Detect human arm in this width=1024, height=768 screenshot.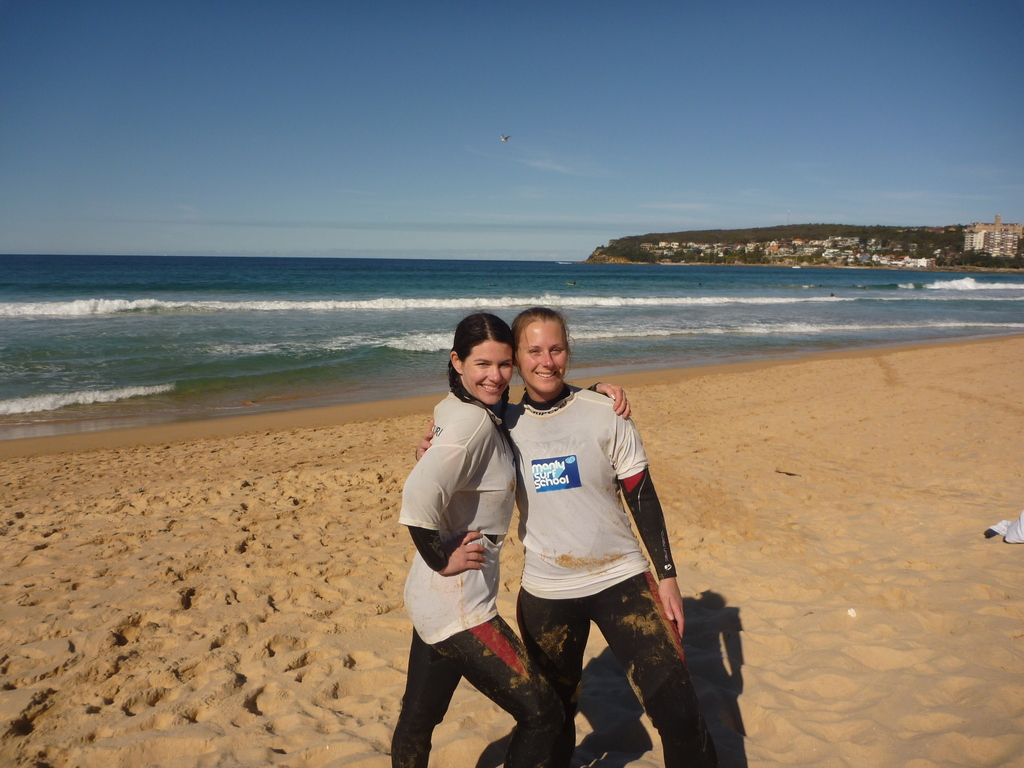
Detection: 398:409:492:579.
